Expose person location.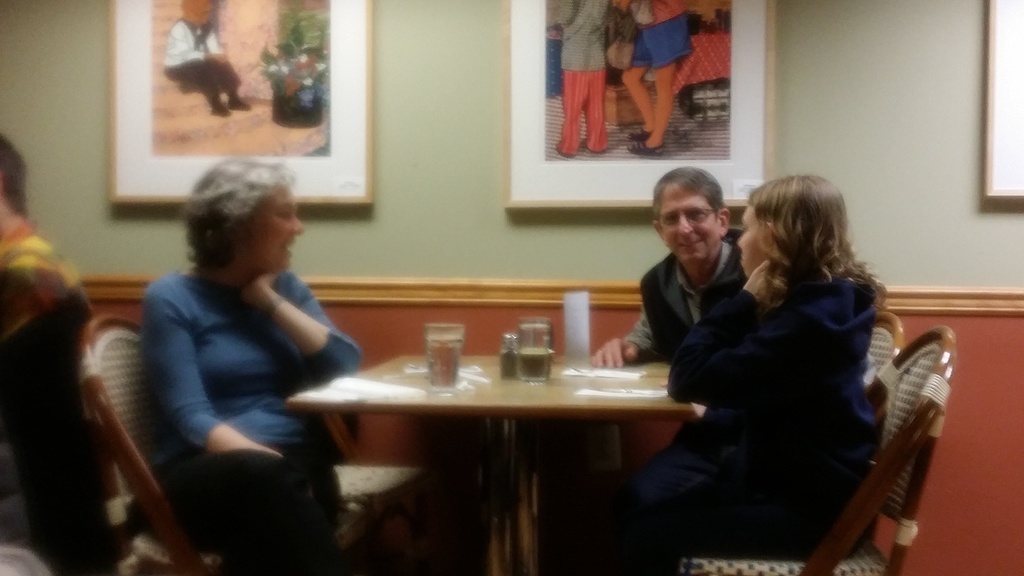
Exposed at 116, 142, 369, 554.
